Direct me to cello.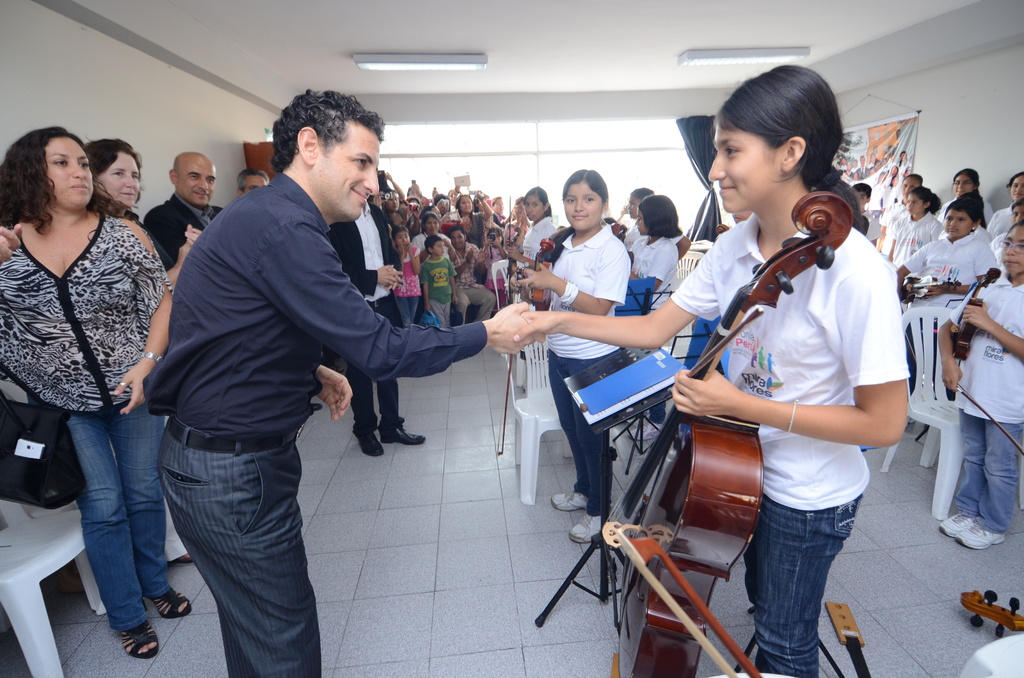
Direction: pyautogui.locateOnScreen(897, 271, 968, 300).
